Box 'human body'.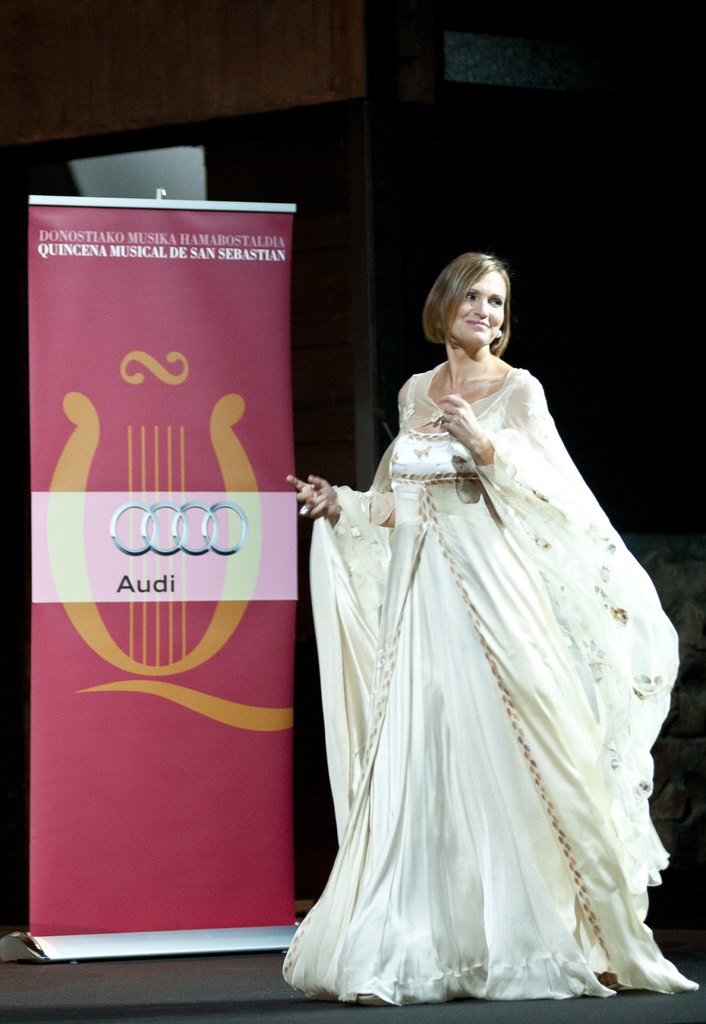
(left=297, top=258, right=668, bottom=1018).
